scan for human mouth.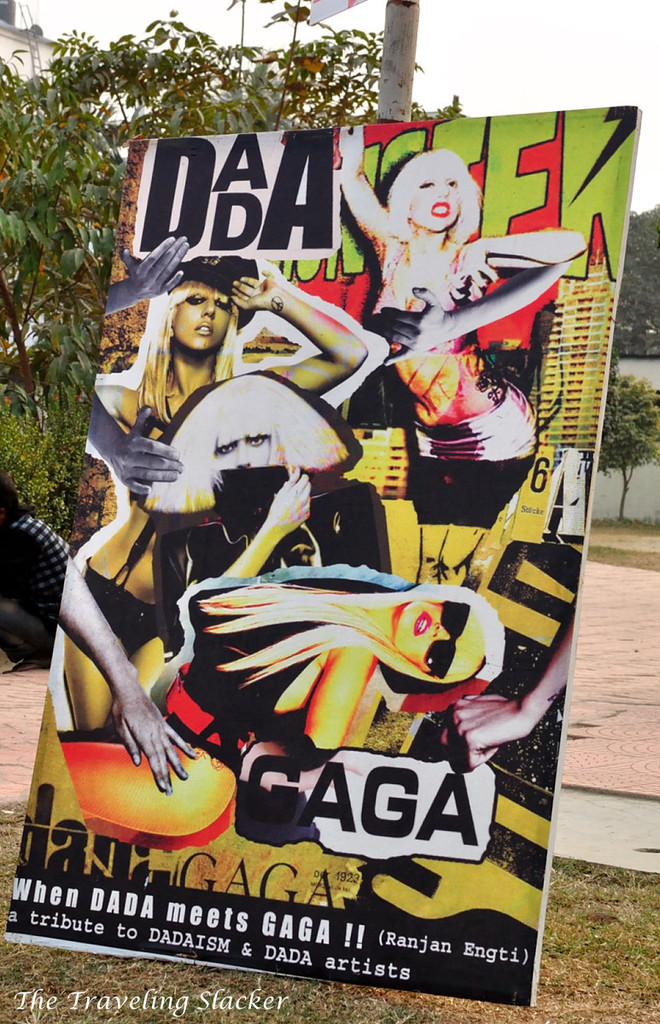
Scan result: 436,202,448,216.
